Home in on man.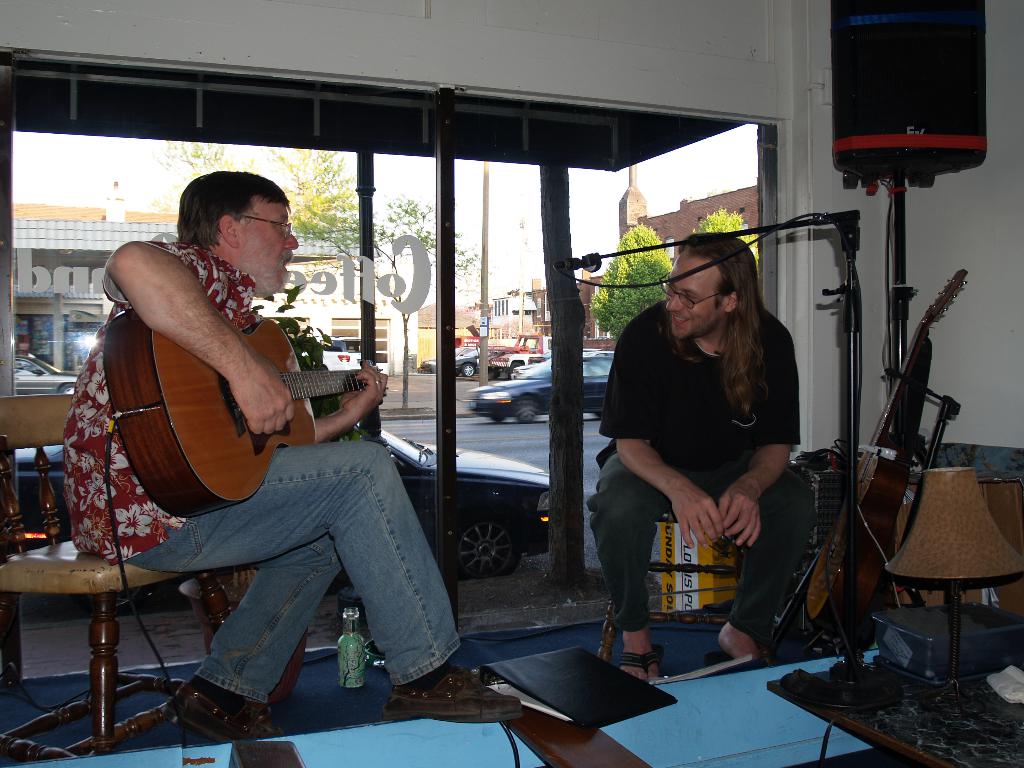
Homed in at select_region(57, 166, 524, 722).
